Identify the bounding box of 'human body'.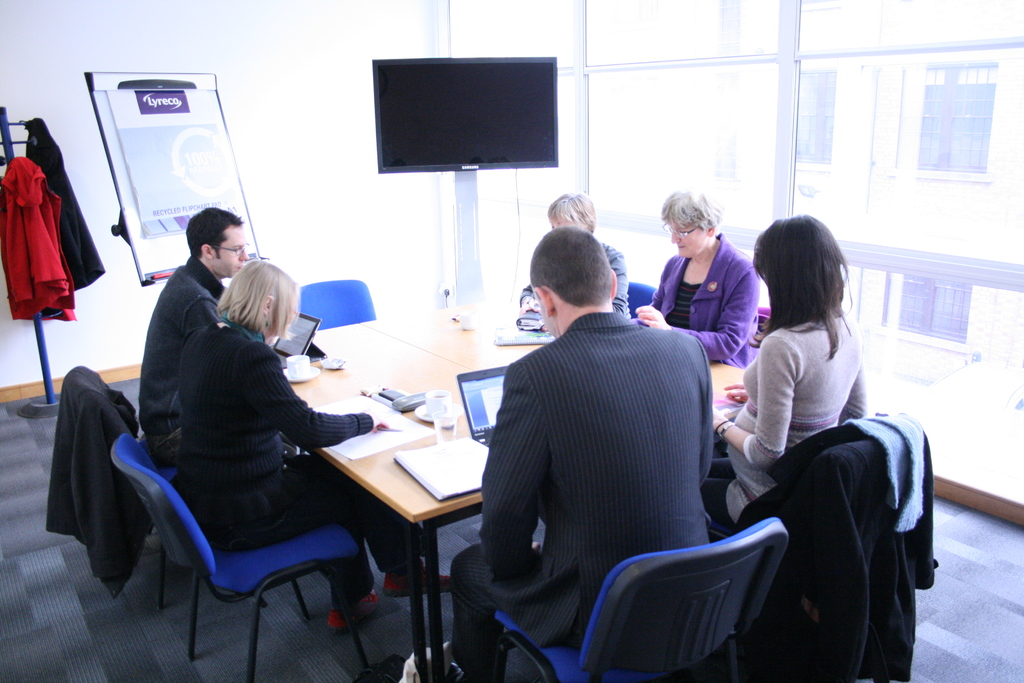
<region>513, 184, 640, 336</region>.
